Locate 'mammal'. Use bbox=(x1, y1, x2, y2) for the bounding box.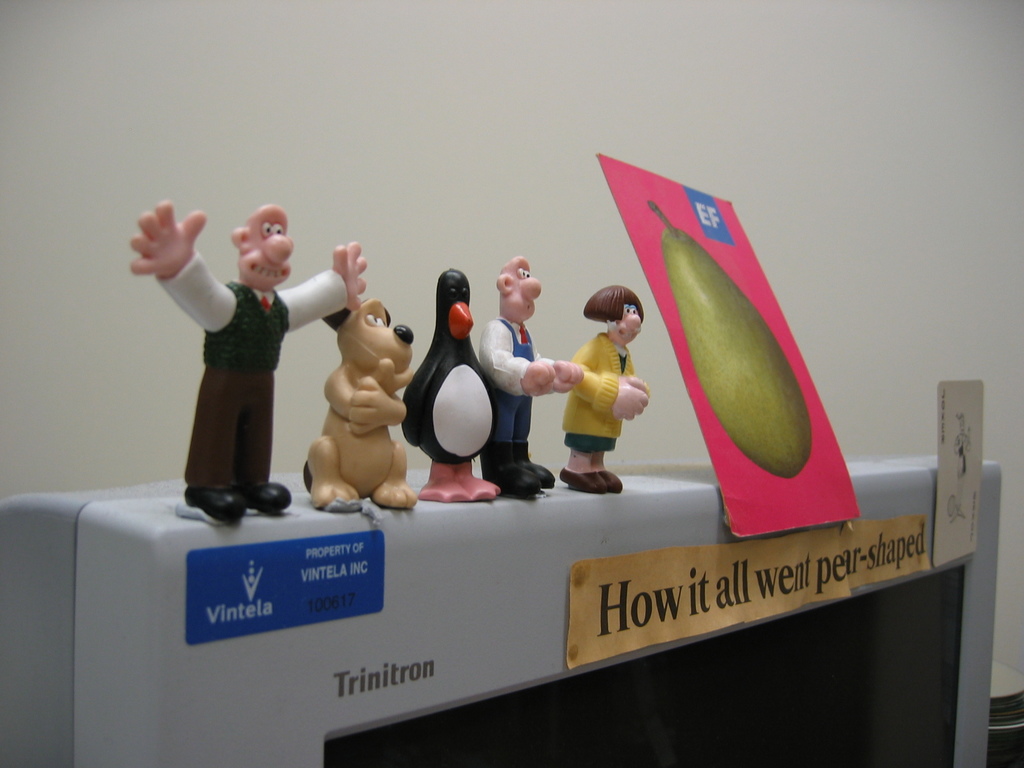
bbox=(133, 205, 383, 505).
